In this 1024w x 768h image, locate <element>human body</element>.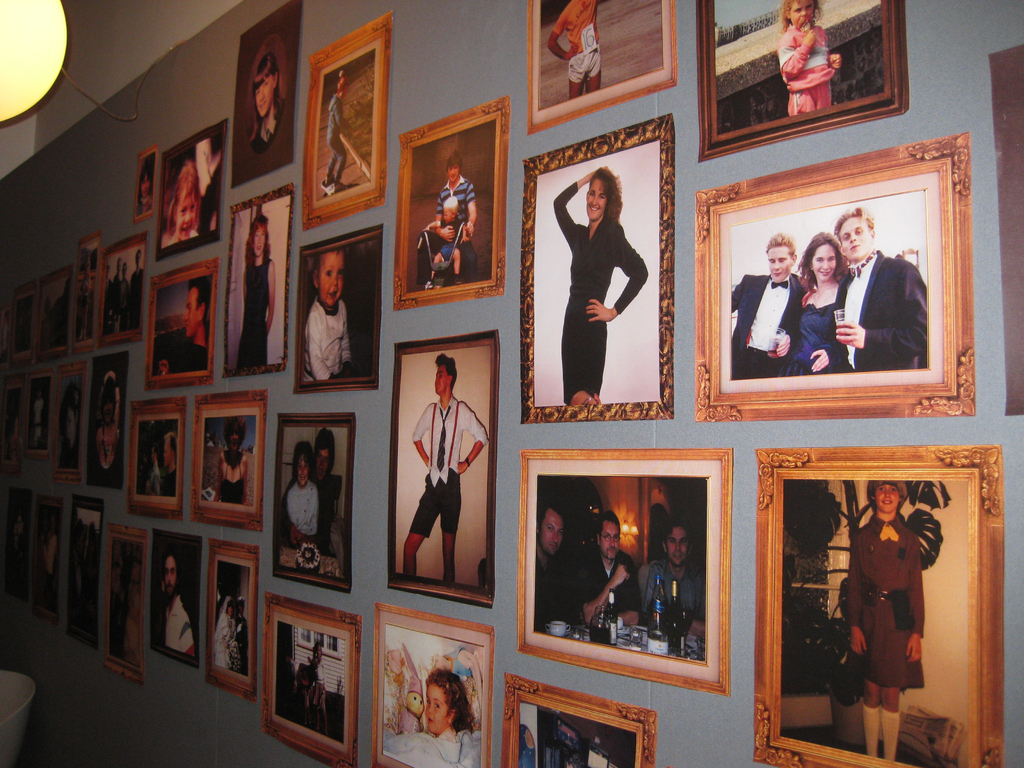
Bounding box: <bbox>782, 283, 848, 378</bbox>.
